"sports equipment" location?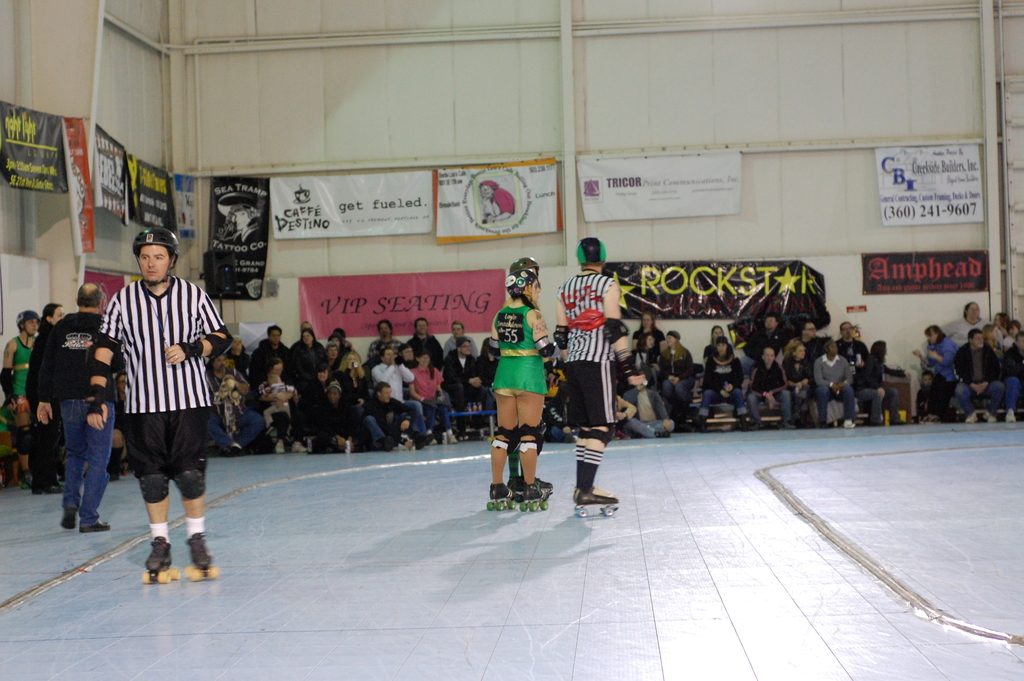
<bbox>518, 479, 557, 507</bbox>
